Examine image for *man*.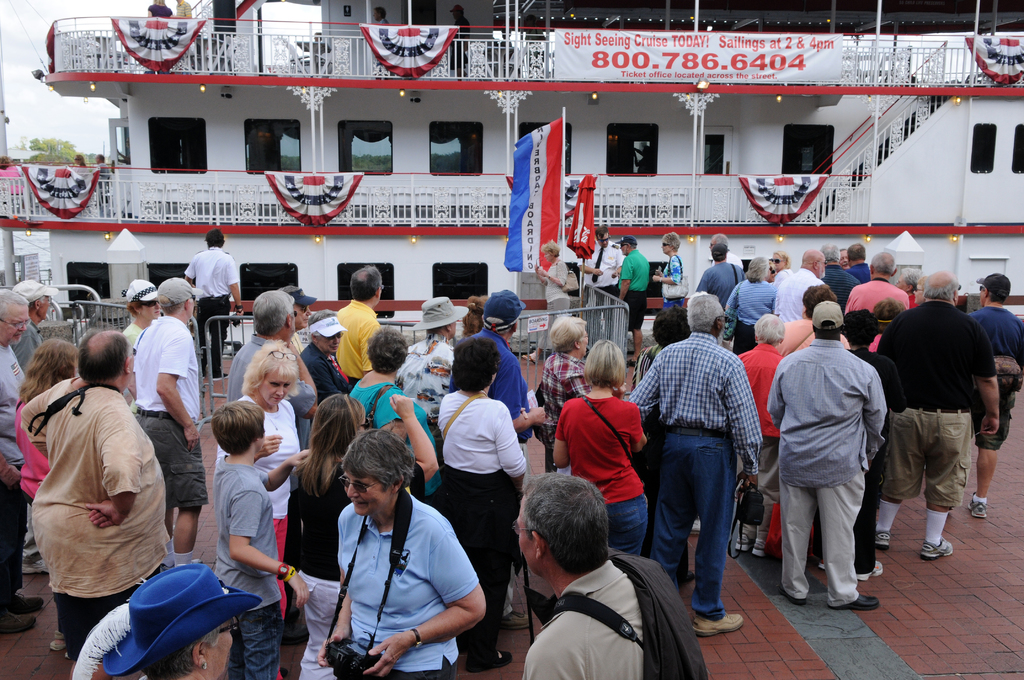
Examination result: <bbox>964, 270, 1023, 519</bbox>.
